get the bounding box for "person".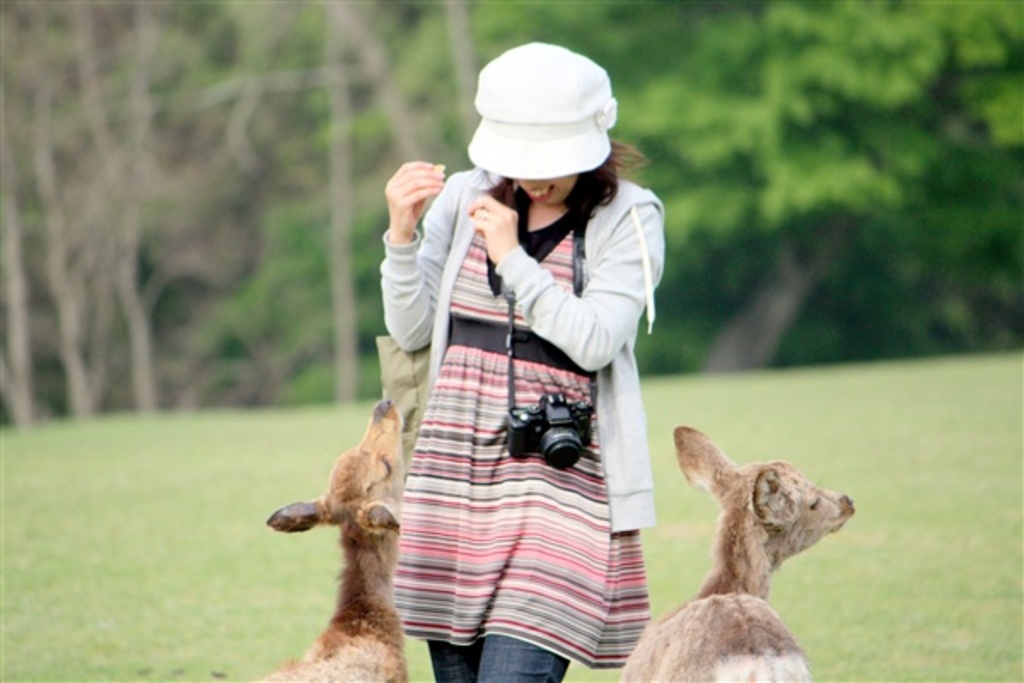
box=[377, 36, 662, 681].
